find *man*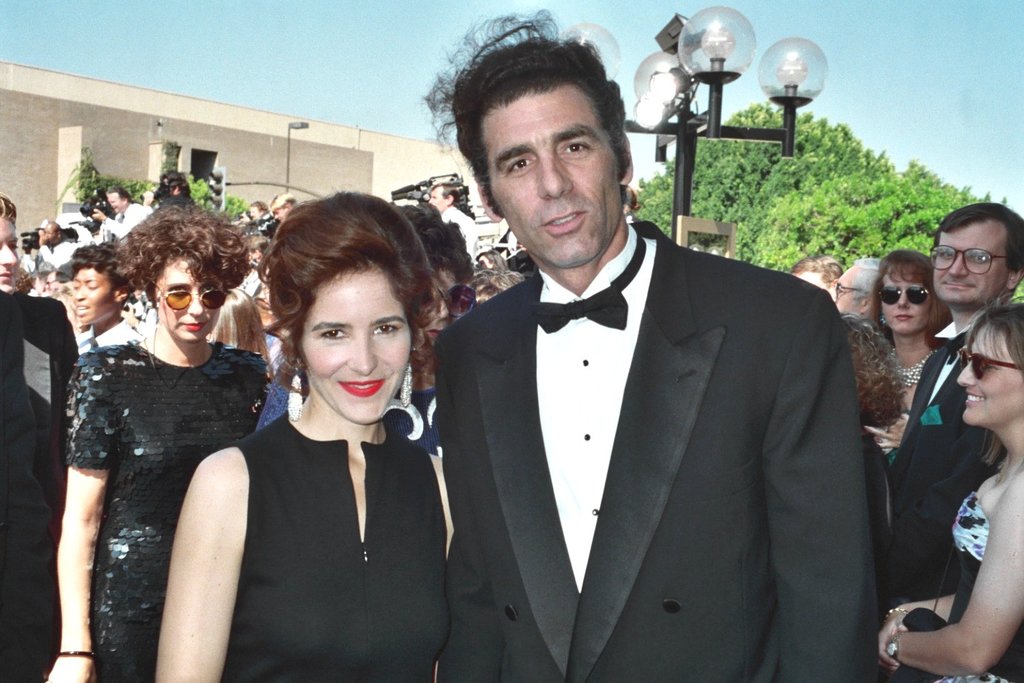
x1=33, y1=221, x2=79, y2=281
